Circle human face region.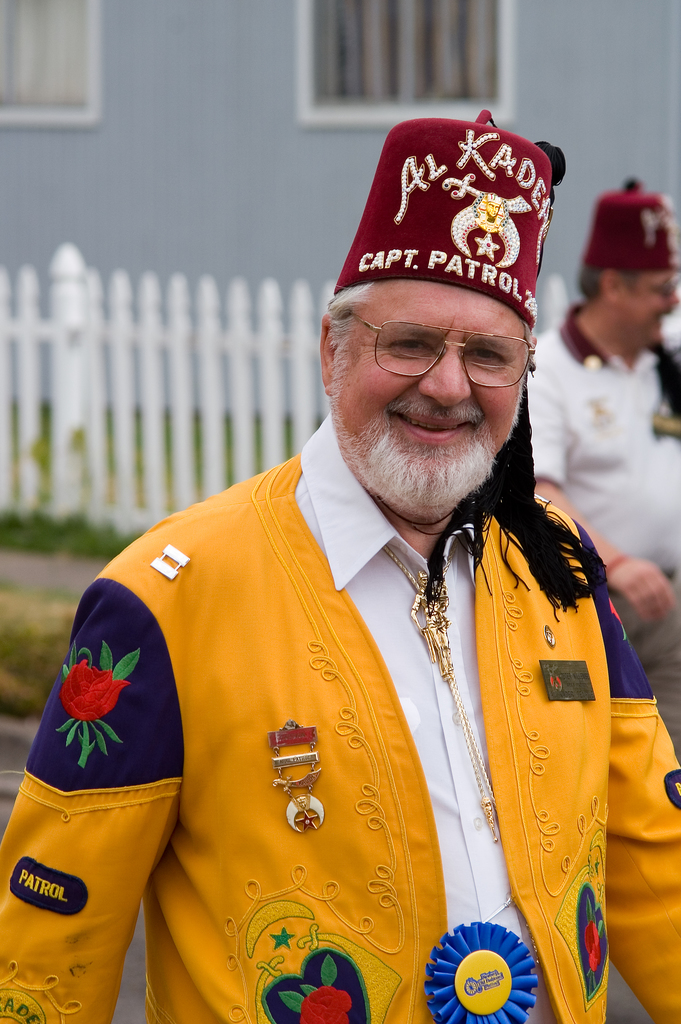
Region: pyautogui.locateOnScreen(324, 278, 530, 513).
